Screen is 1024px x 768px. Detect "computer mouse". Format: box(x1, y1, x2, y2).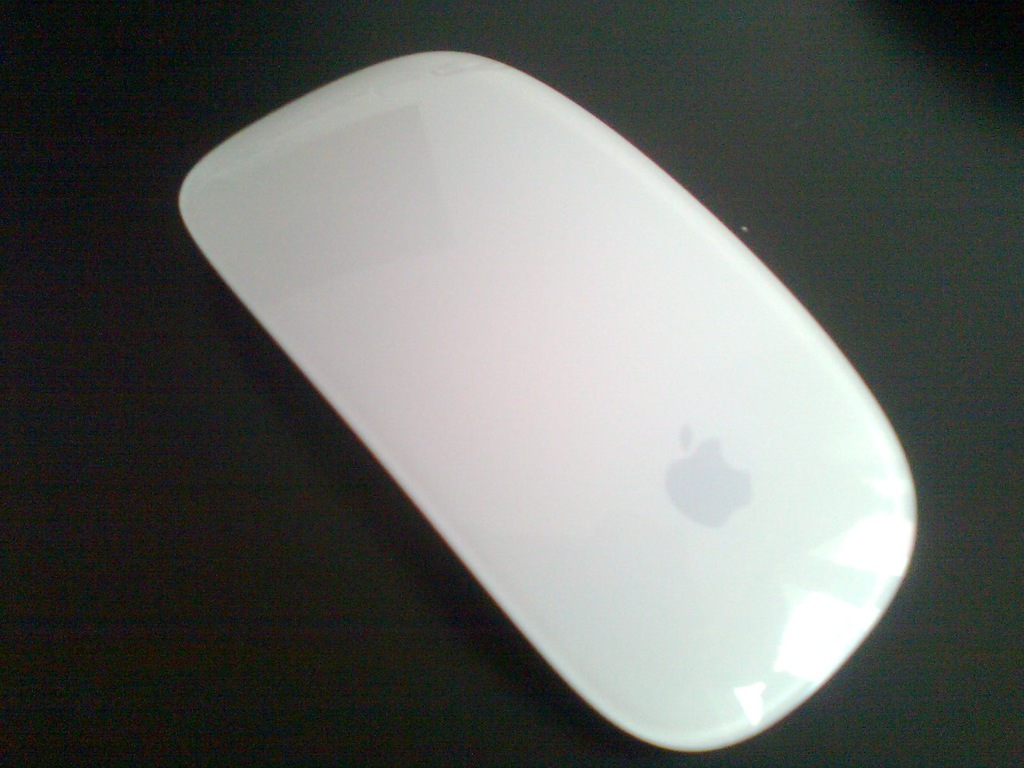
box(177, 38, 927, 750).
